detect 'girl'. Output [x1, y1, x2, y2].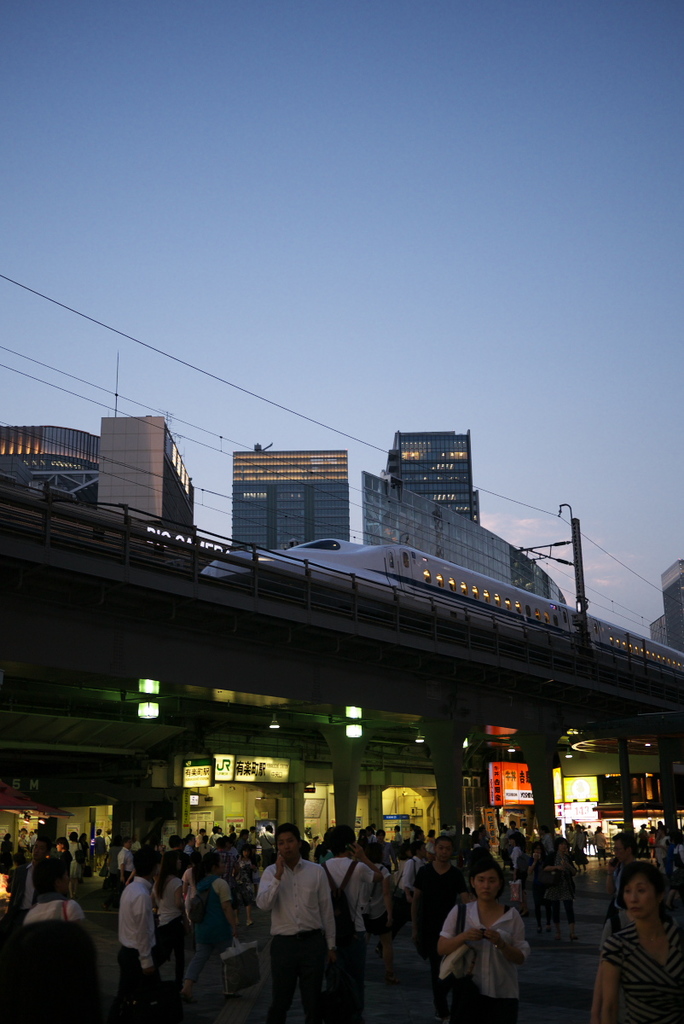
[230, 843, 261, 924].
